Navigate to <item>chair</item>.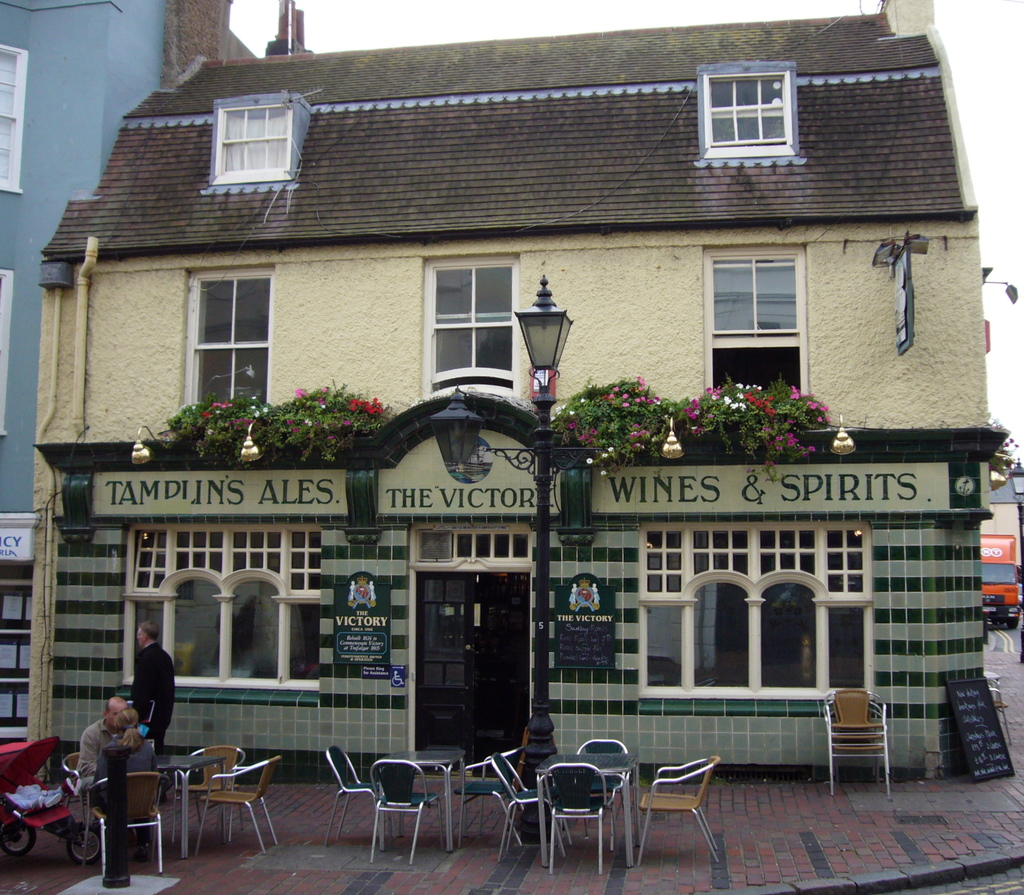
Navigation target: crop(573, 739, 634, 846).
